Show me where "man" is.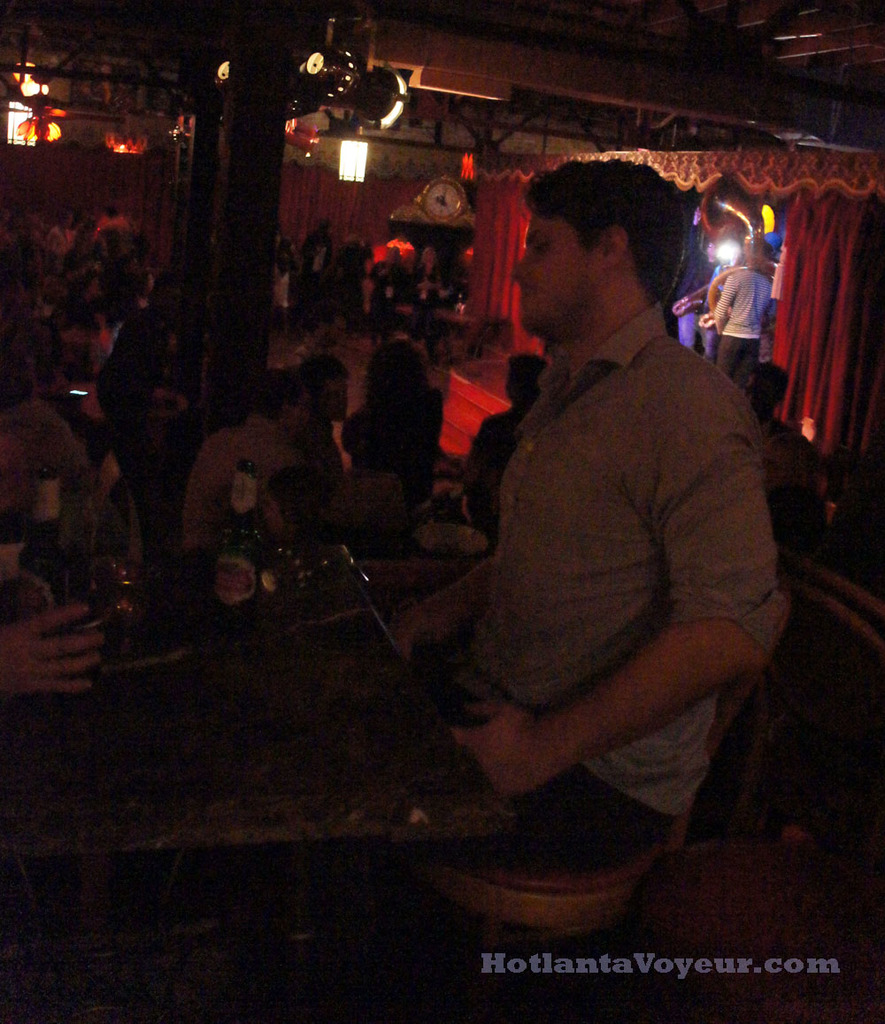
"man" is at bbox=(185, 374, 306, 556).
